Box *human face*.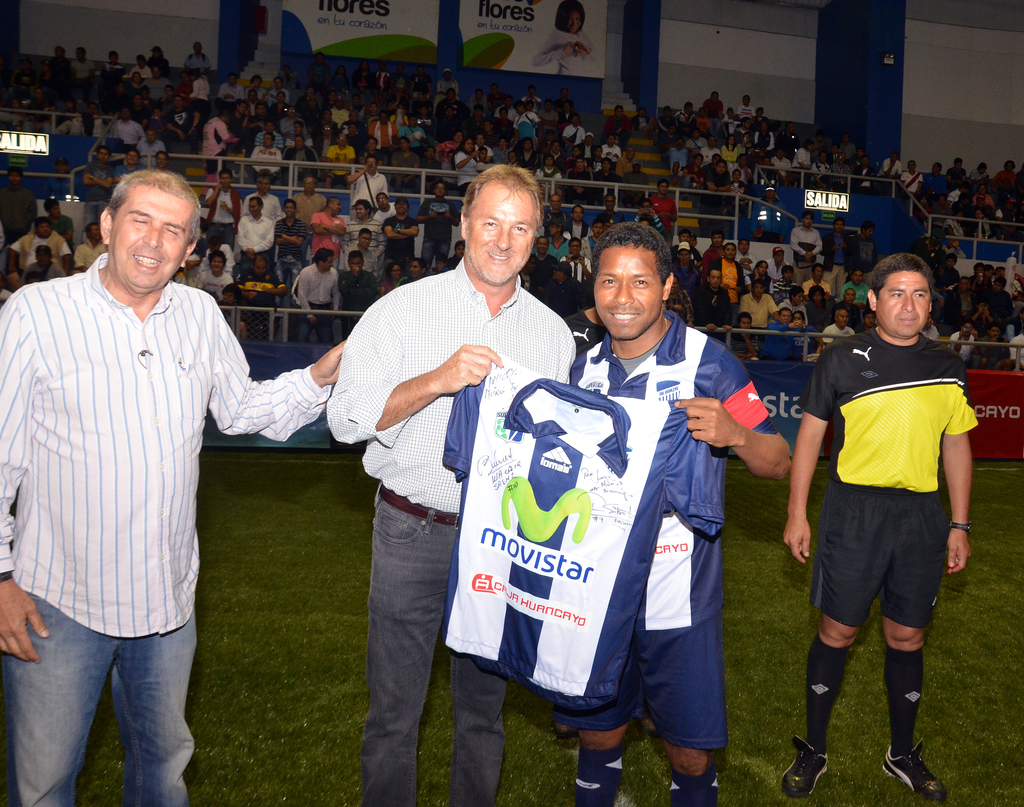
BBox(741, 314, 751, 329).
